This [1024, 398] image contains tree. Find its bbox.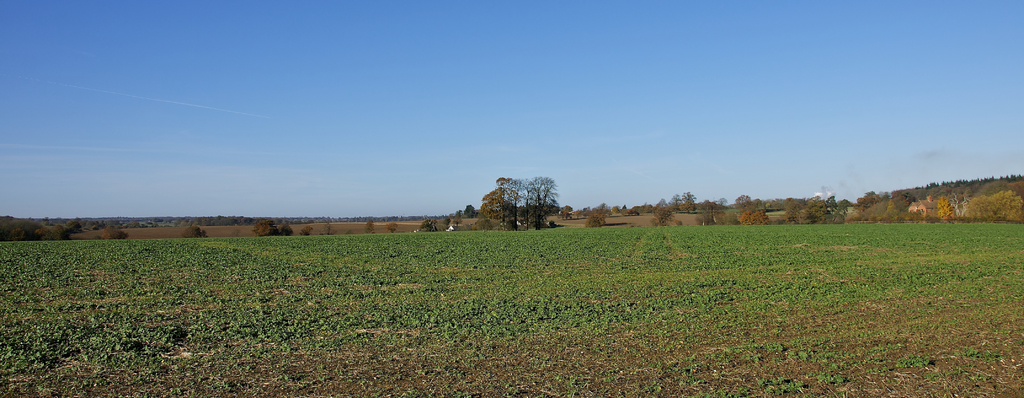
x1=648, y1=196, x2=674, y2=226.
